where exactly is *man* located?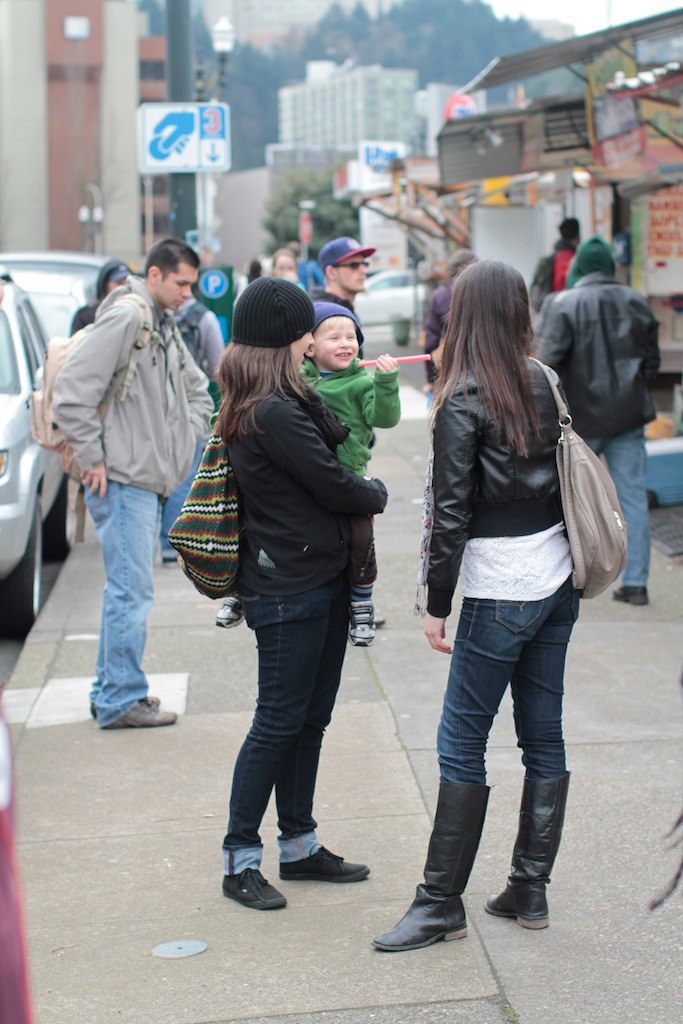
Its bounding box is rect(306, 229, 384, 633).
